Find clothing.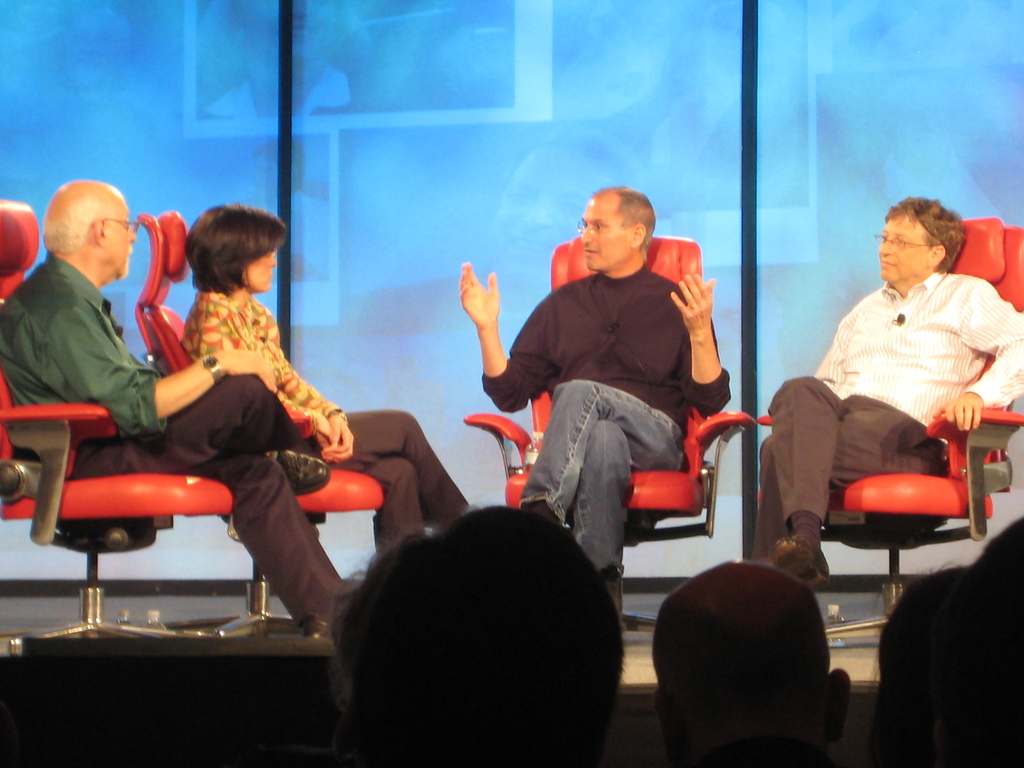
pyautogui.locateOnScreen(755, 264, 1023, 558).
